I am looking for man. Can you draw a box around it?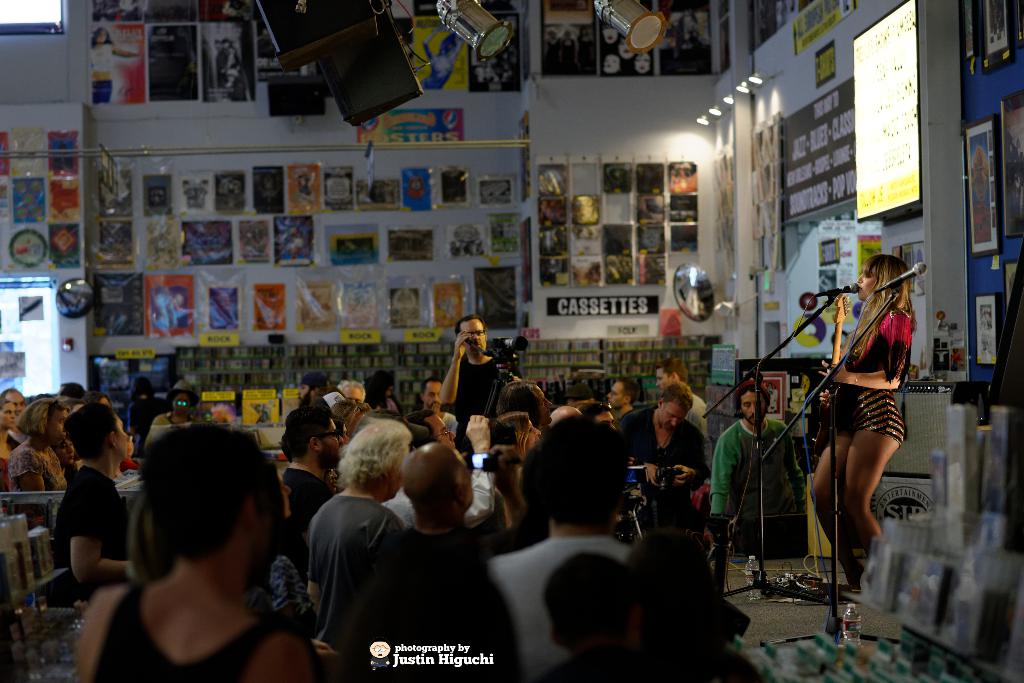
Sure, the bounding box is 655,360,714,472.
